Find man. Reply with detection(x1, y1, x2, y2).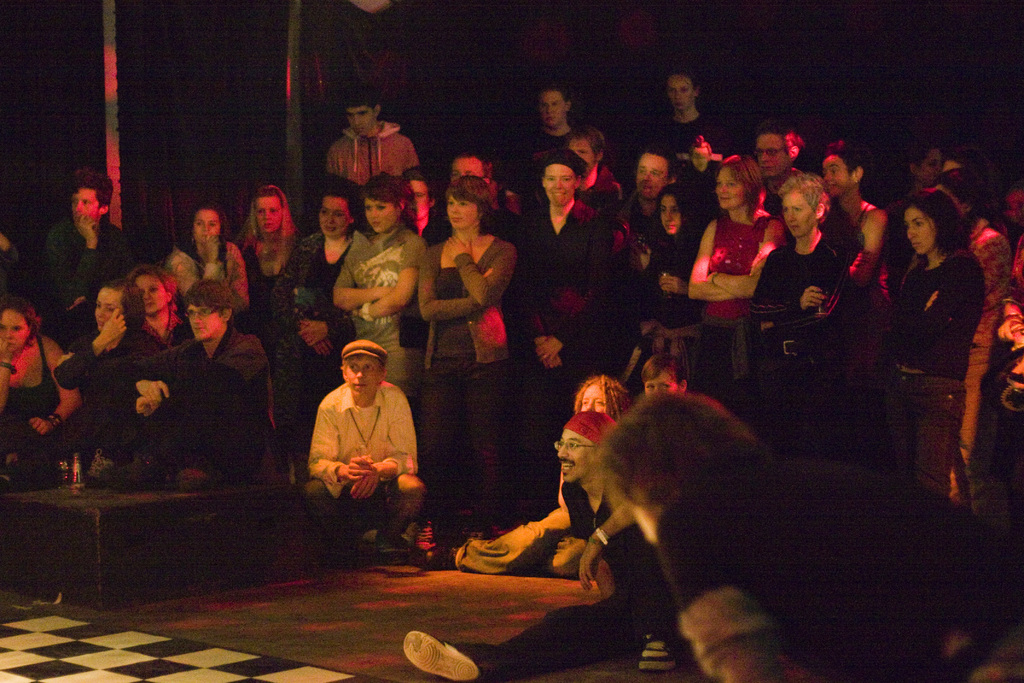
detection(735, 120, 816, 233).
